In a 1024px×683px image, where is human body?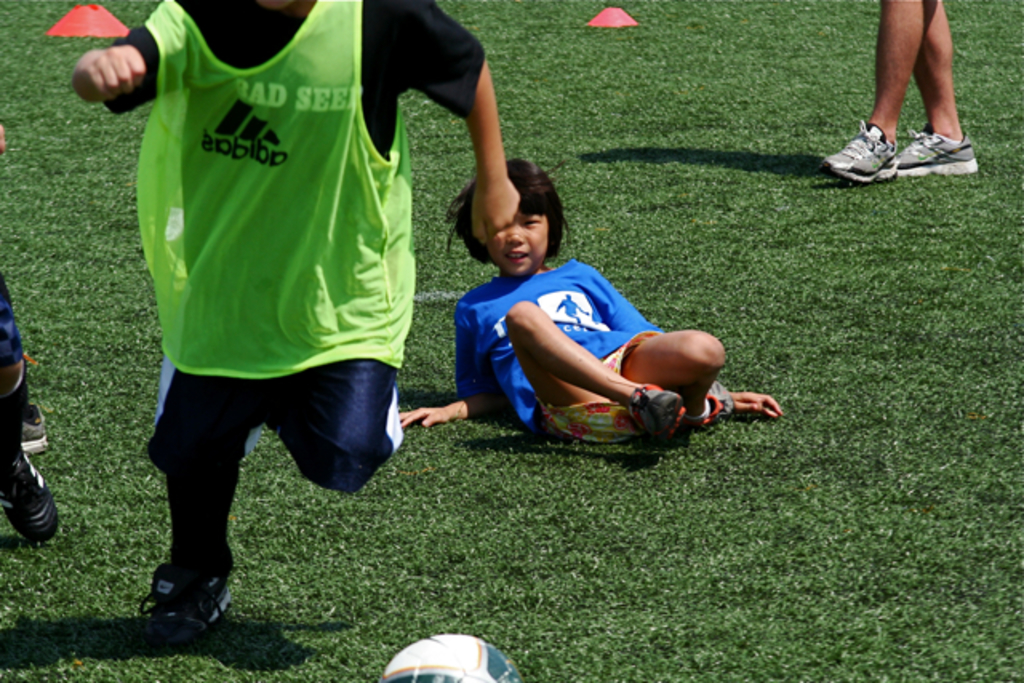
l=403, t=179, r=774, b=457.
